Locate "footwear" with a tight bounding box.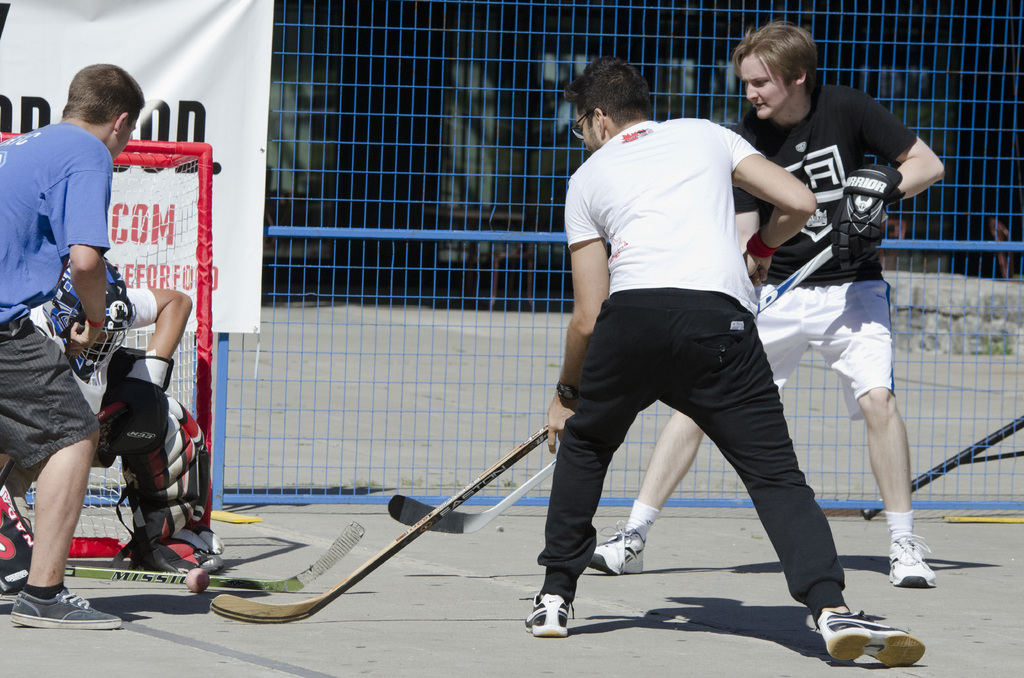
bbox=(893, 533, 948, 584).
